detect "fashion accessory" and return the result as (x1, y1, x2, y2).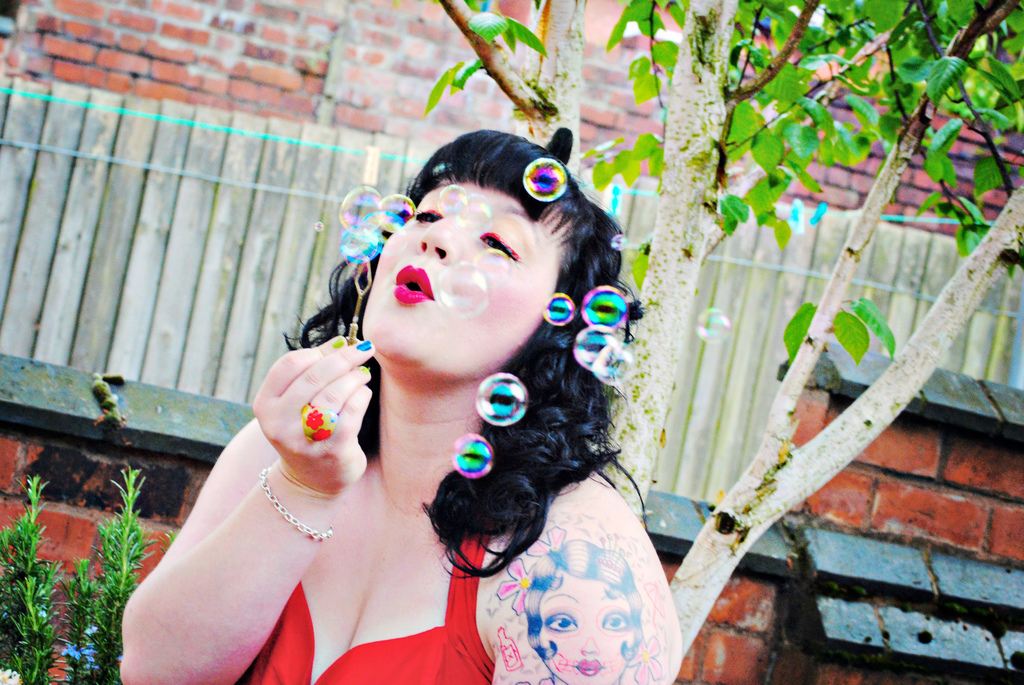
(304, 404, 339, 443).
